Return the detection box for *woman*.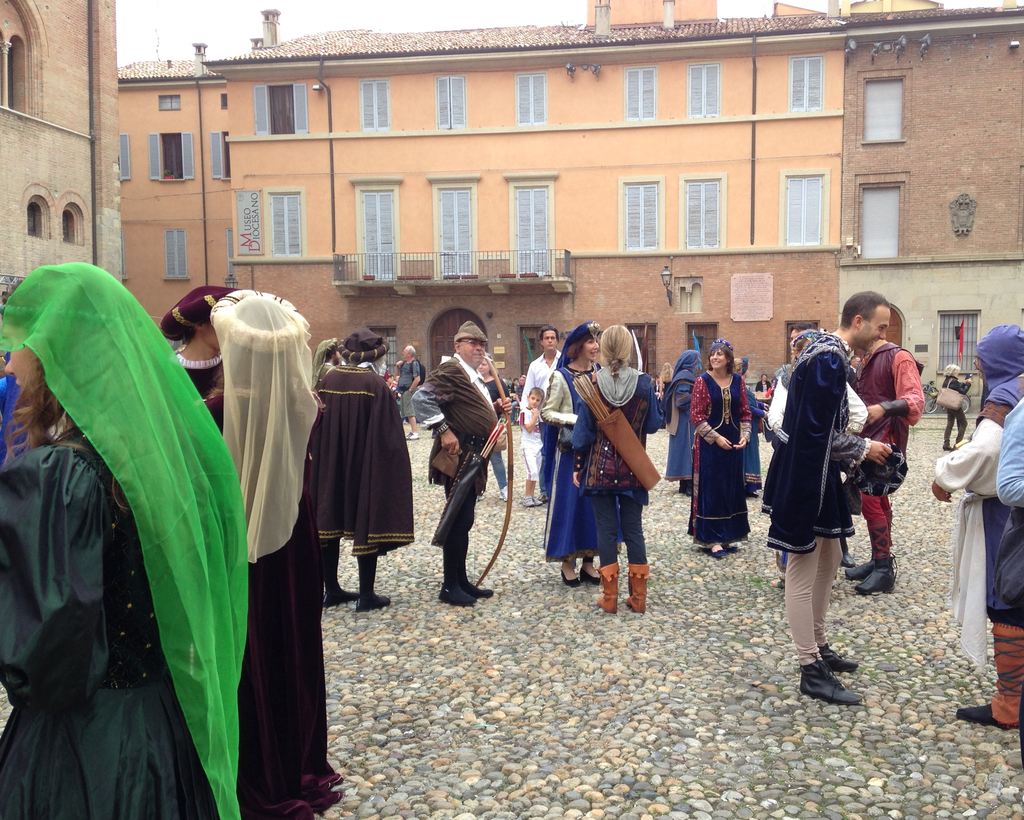
{"left": 300, "top": 331, "right": 351, "bottom": 396}.
